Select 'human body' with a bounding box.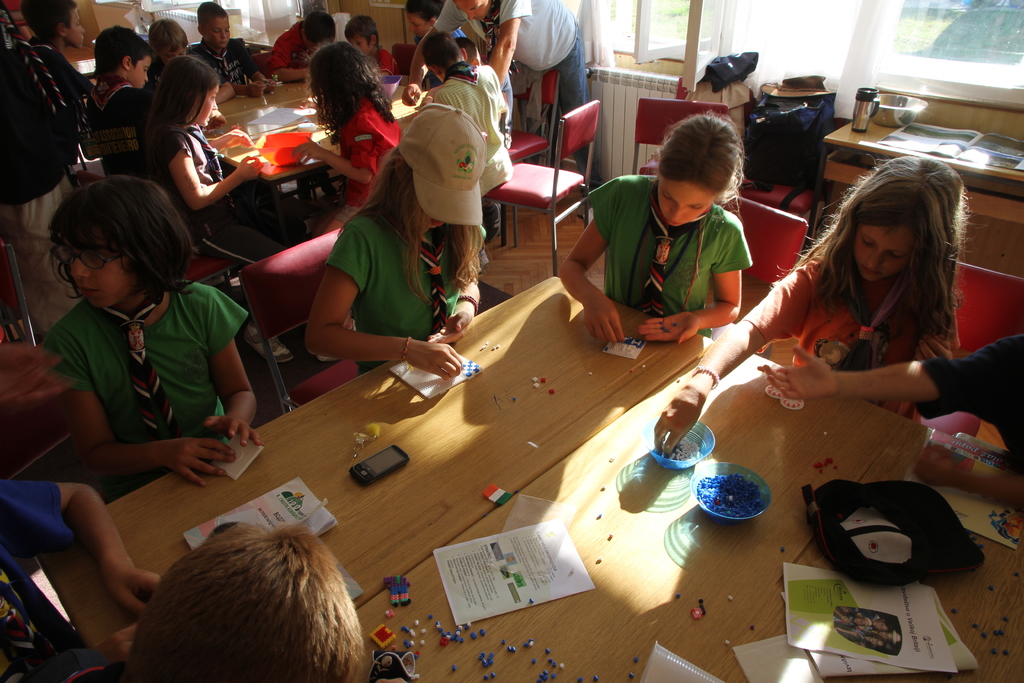
pyautogui.locateOnScreen(333, 10, 396, 83).
